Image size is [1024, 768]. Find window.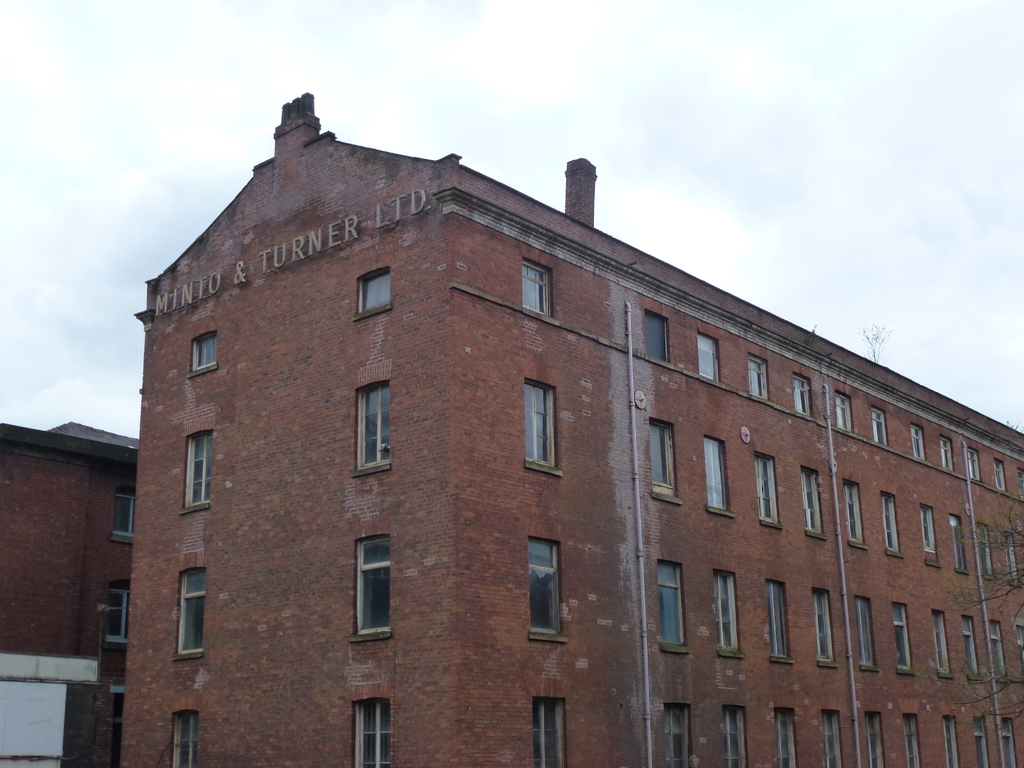
855 596 876 675.
